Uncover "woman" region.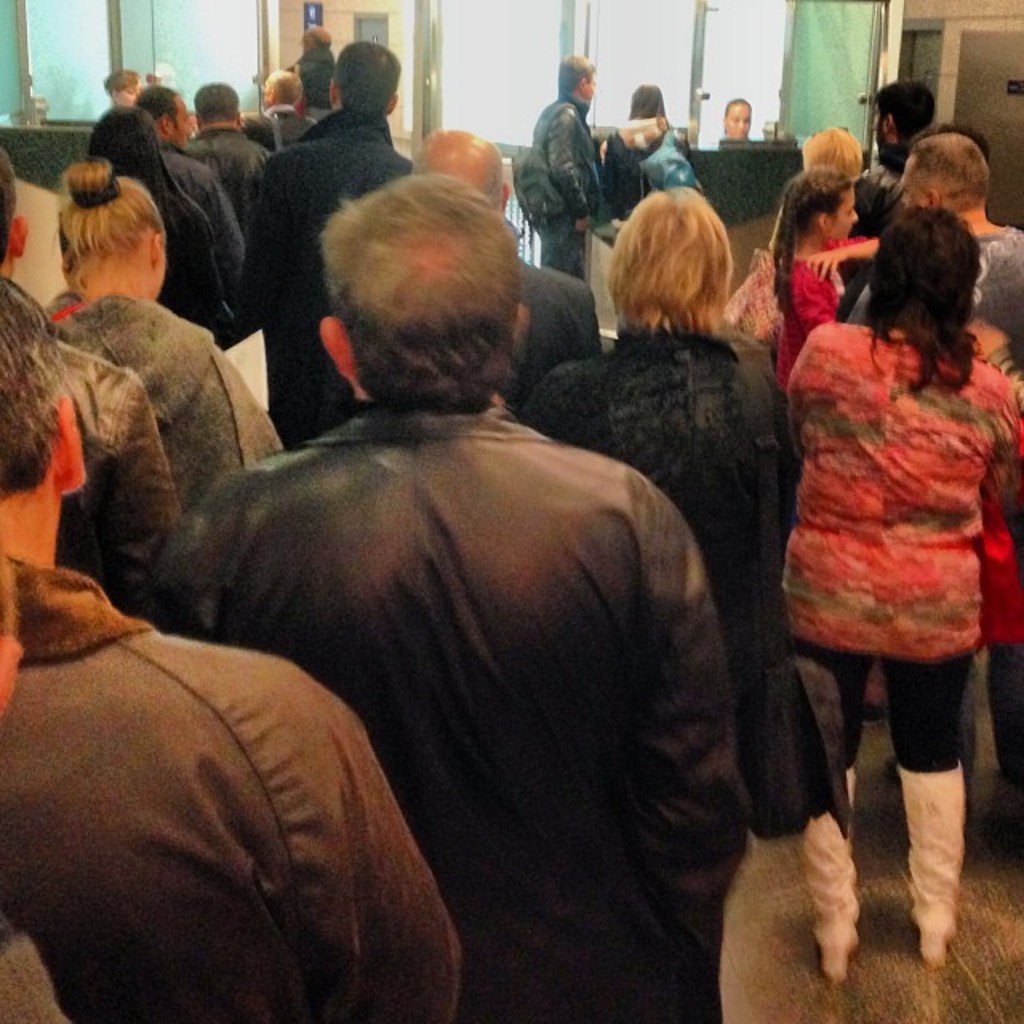
Uncovered: {"x1": 43, "y1": 162, "x2": 285, "y2": 517}.
